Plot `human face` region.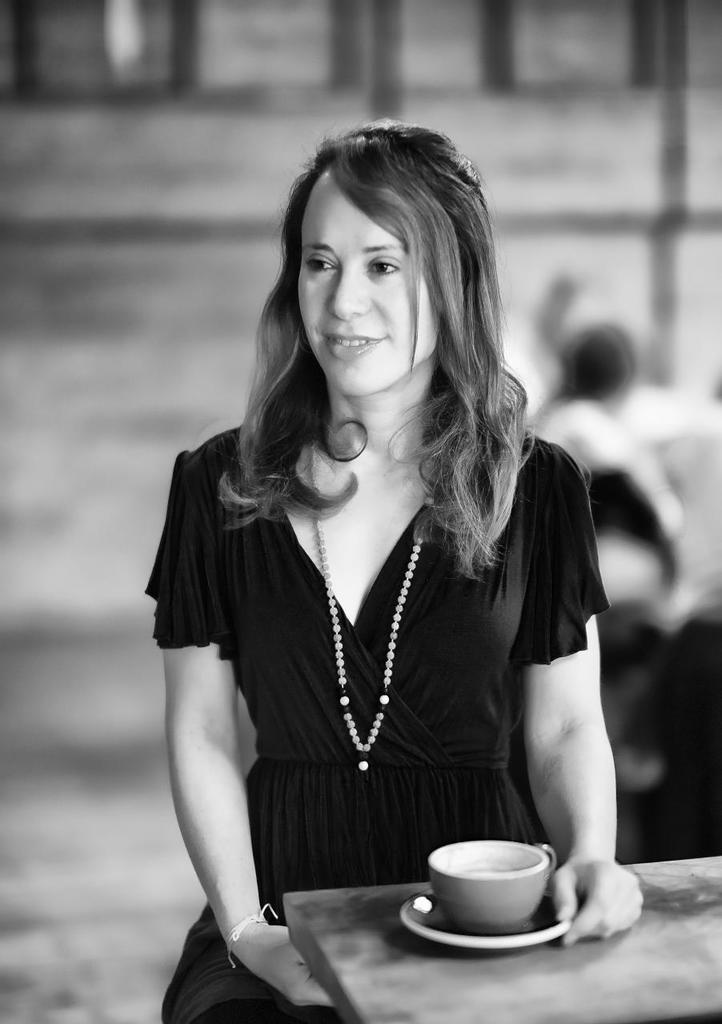
Plotted at 301 169 445 404.
